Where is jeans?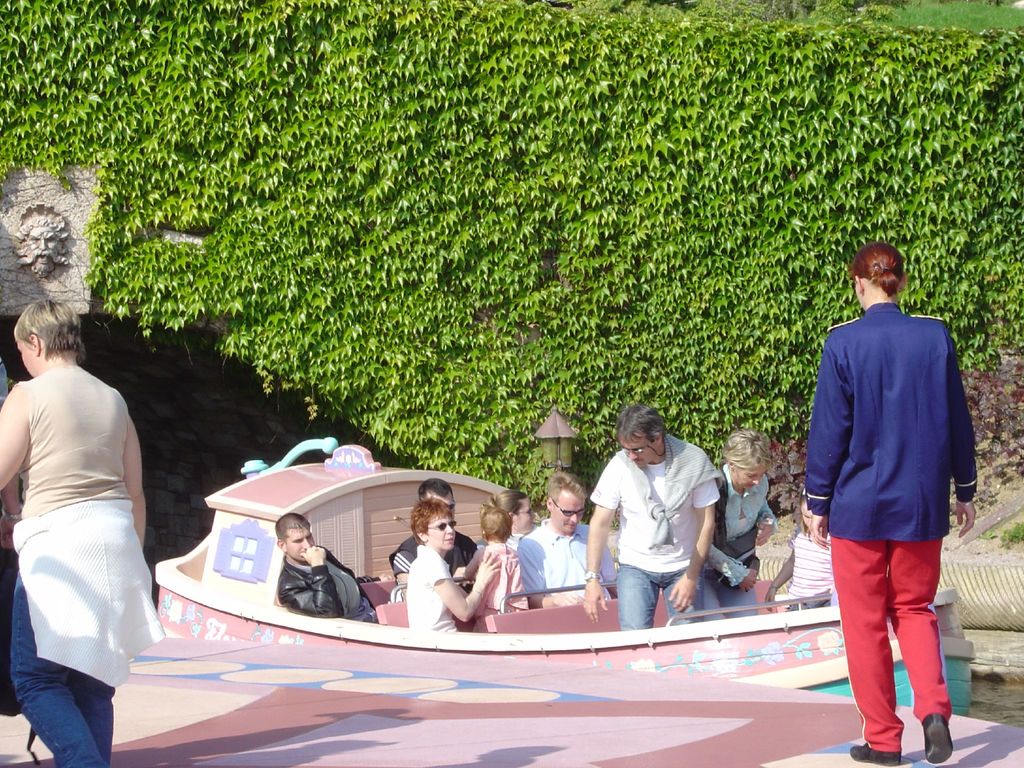
[610, 564, 698, 636].
